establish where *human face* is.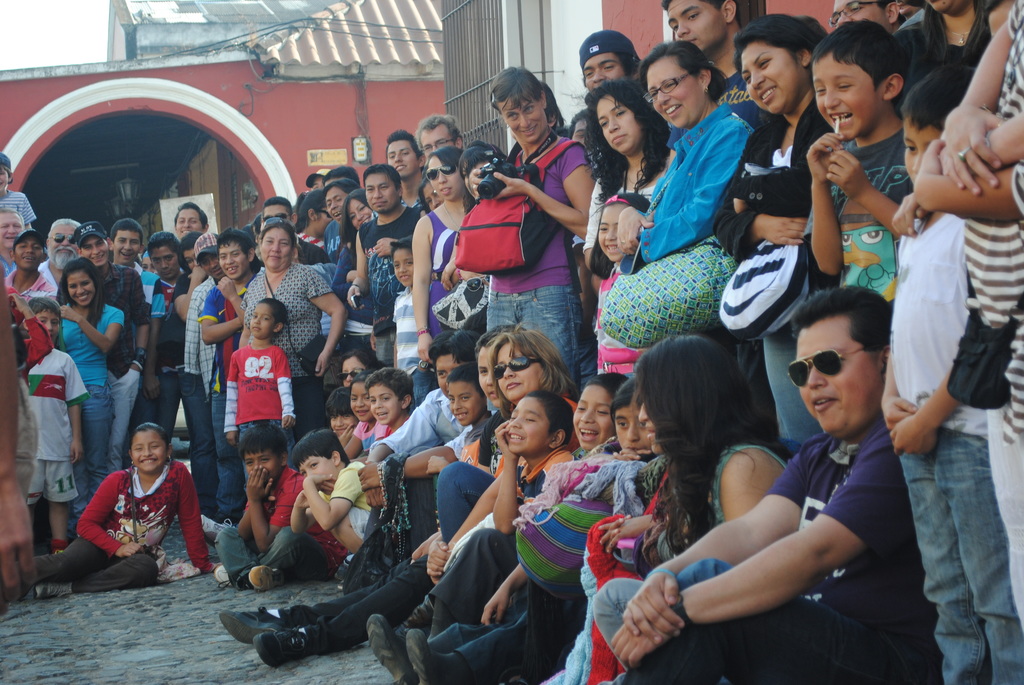
Established at l=371, t=388, r=403, b=420.
